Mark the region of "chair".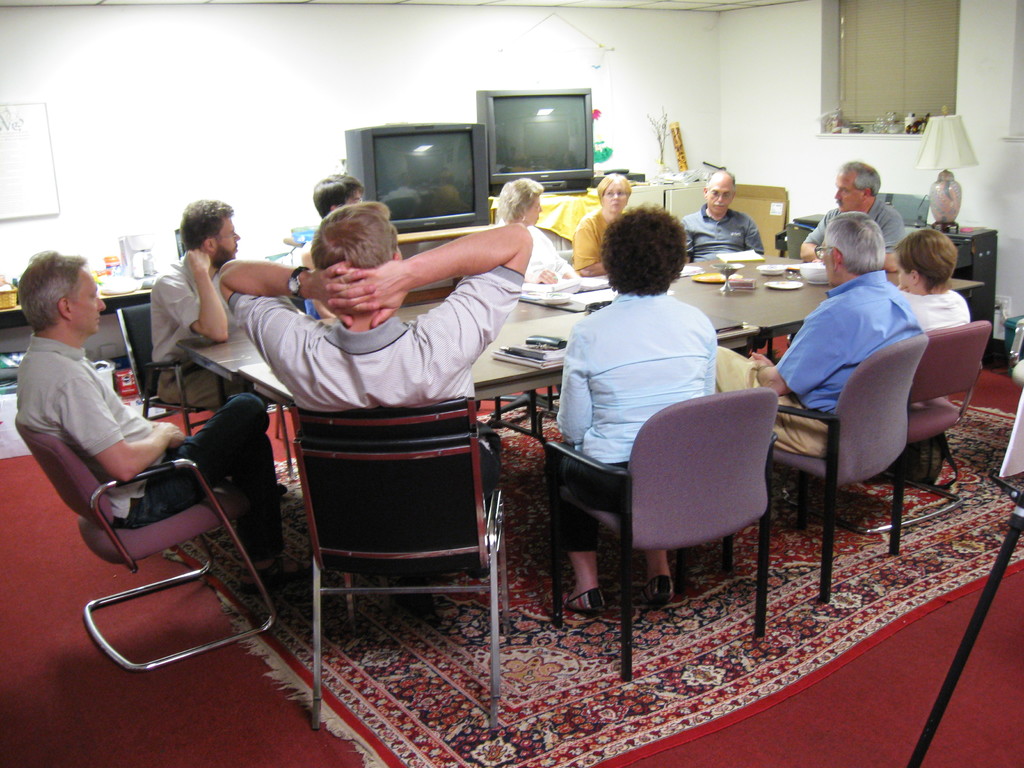
Region: 536/344/783/666.
